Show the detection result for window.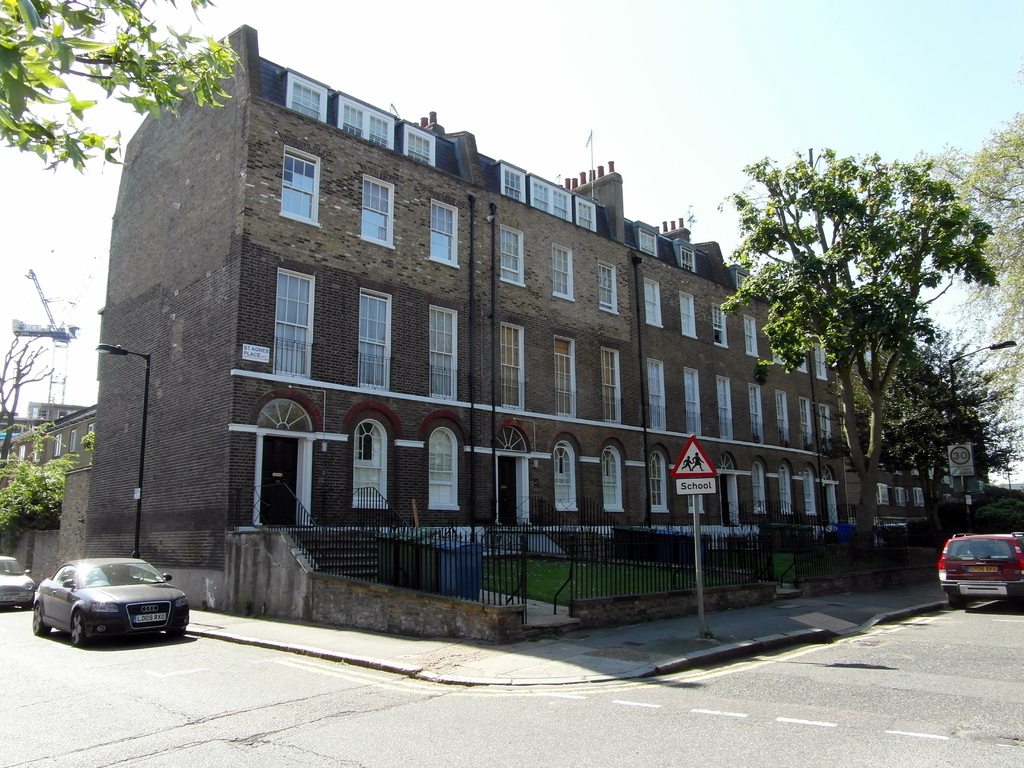
left=772, top=388, right=793, bottom=450.
